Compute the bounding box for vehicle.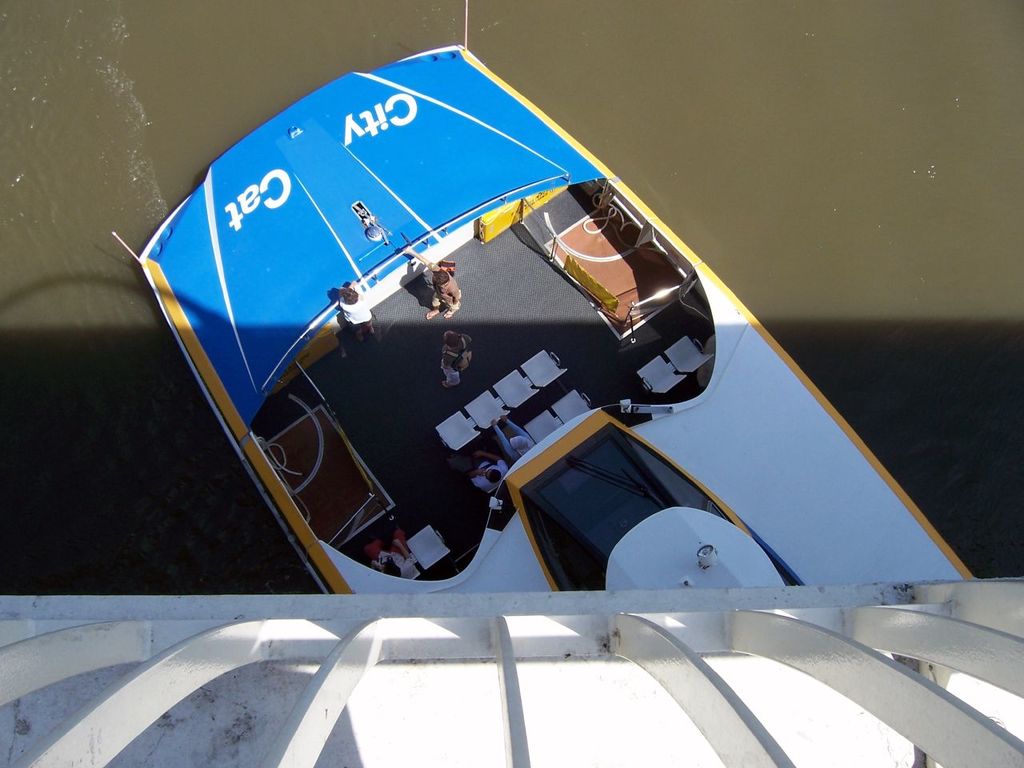
locate(242, 57, 947, 694).
